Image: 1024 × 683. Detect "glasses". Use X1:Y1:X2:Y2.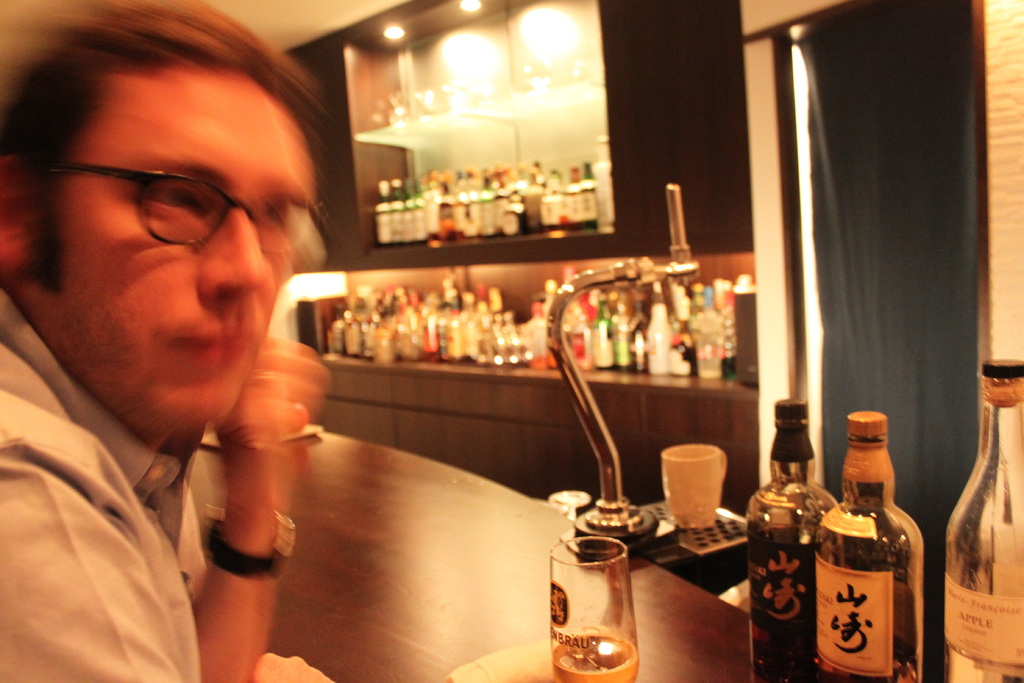
49:149:303:251.
